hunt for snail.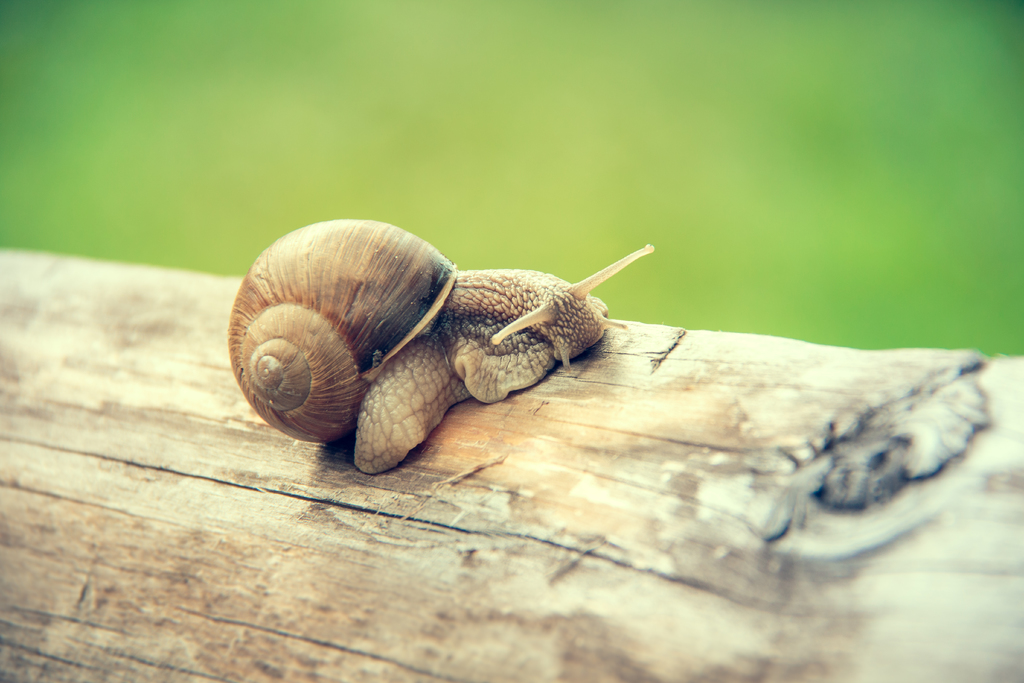
Hunted down at (225,215,657,477).
